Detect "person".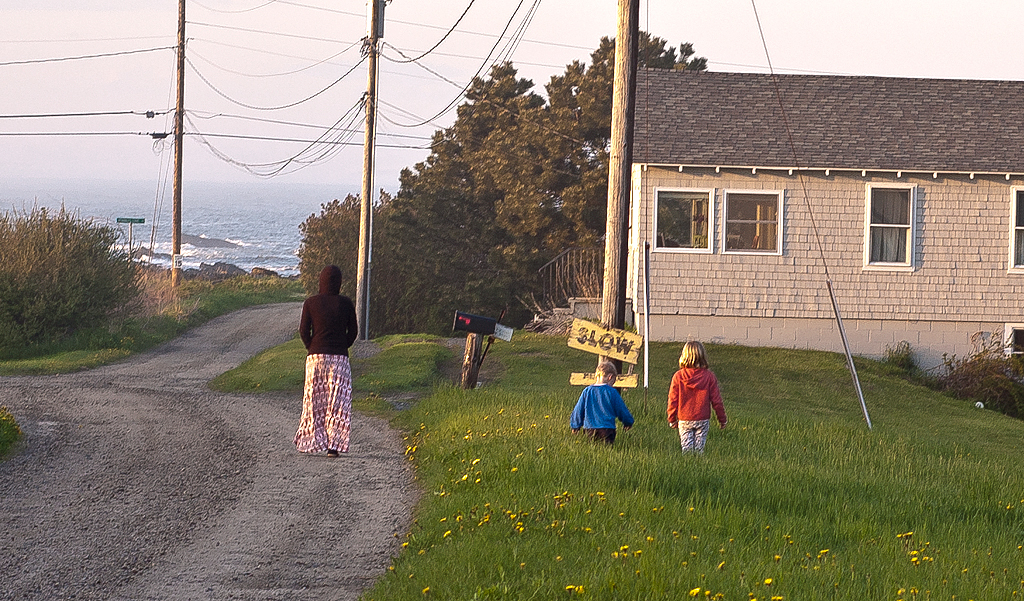
Detected at bbox=(659, 339, 727, 449).
